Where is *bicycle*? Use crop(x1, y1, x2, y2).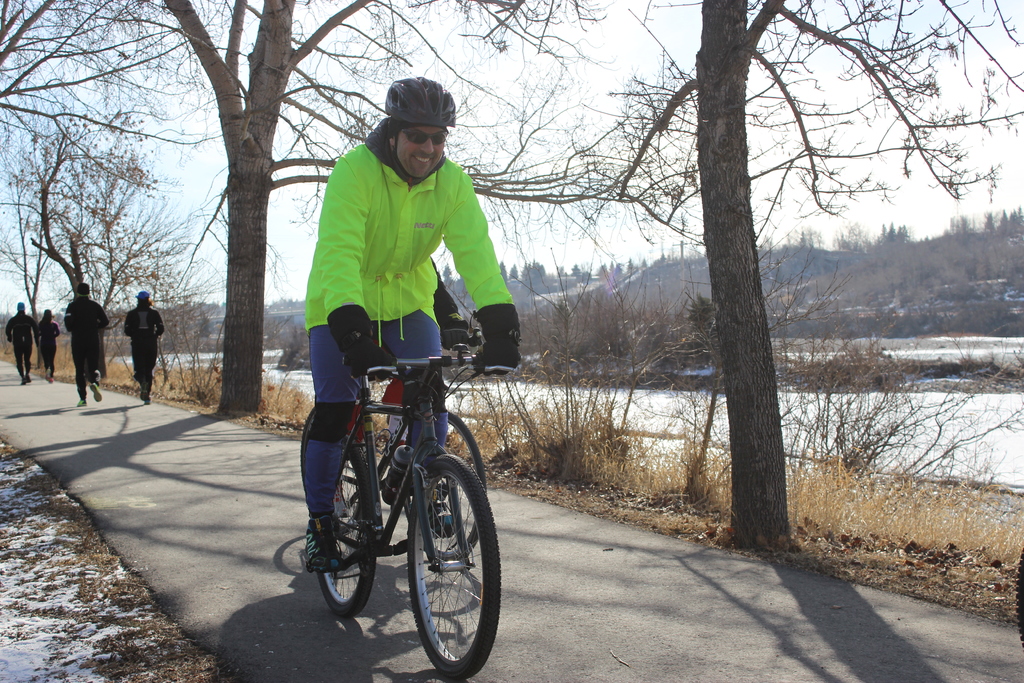
crop(332, 341, 486, 563).
